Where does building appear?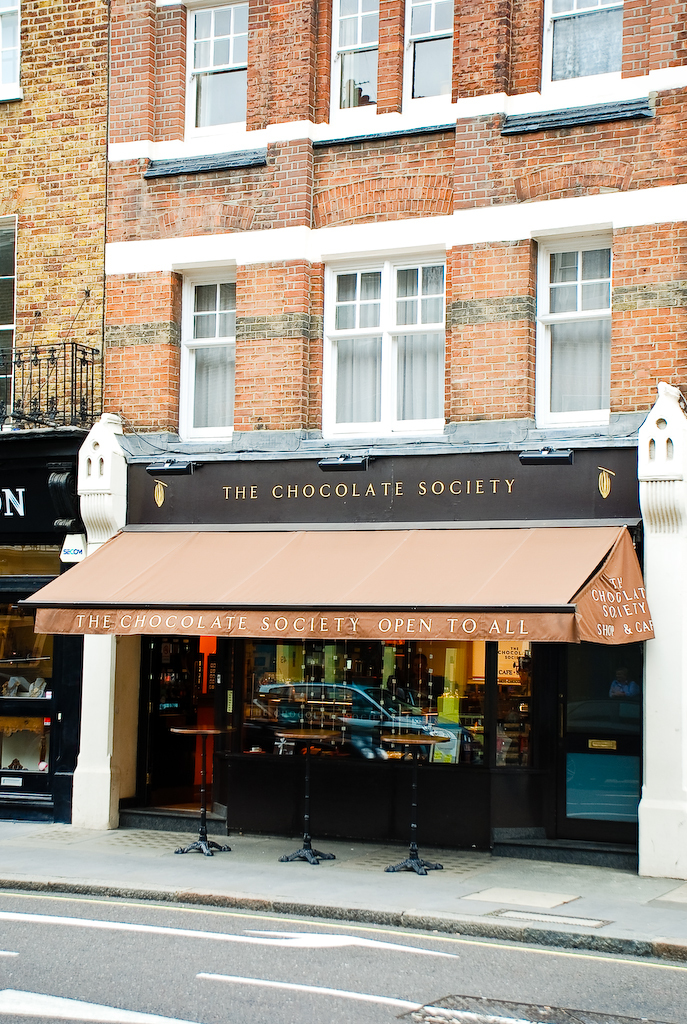
Appears at x1=18, y1=0, x2=686, y2=883.
